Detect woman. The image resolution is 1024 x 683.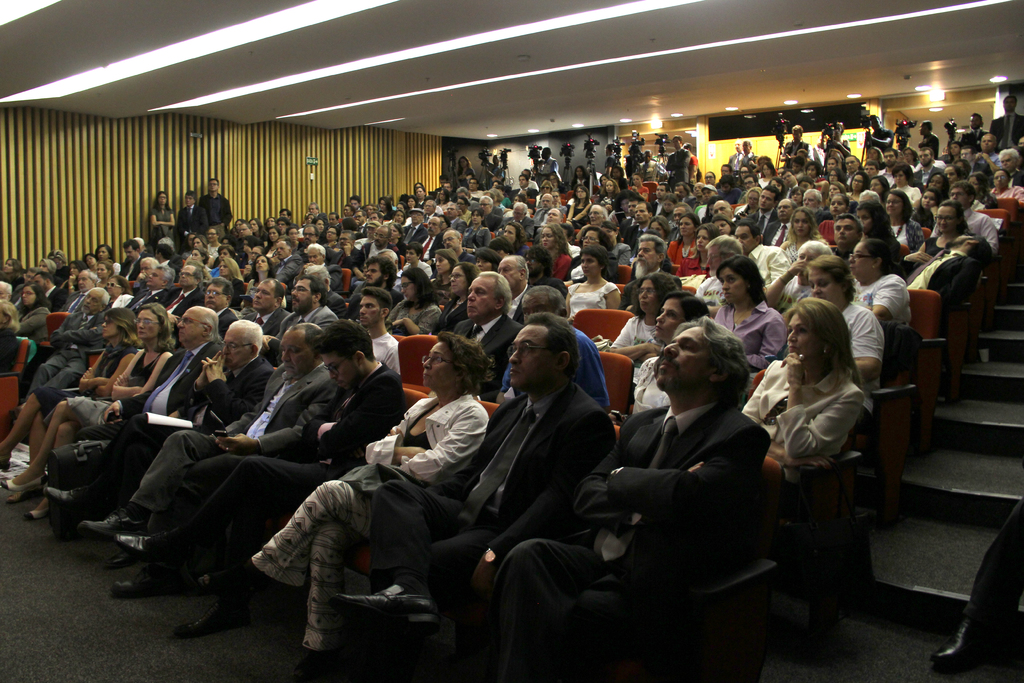
l=452, t=153, r=477, b=190.
